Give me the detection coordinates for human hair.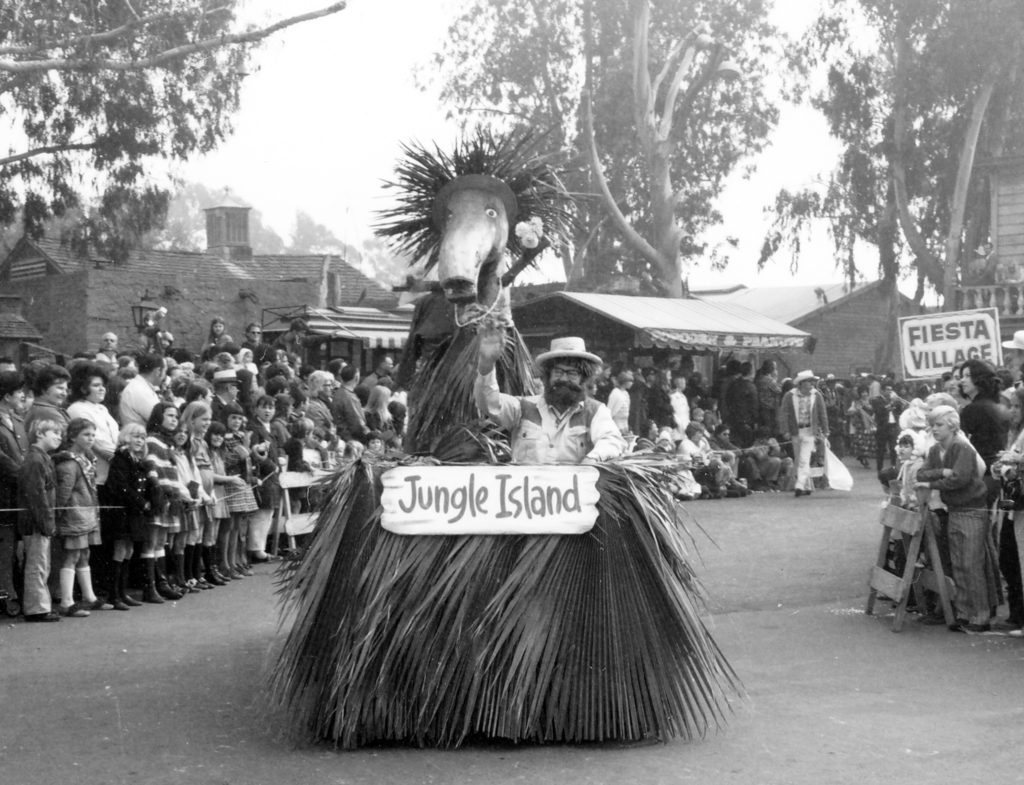
(957, 358, 1004, 401).
